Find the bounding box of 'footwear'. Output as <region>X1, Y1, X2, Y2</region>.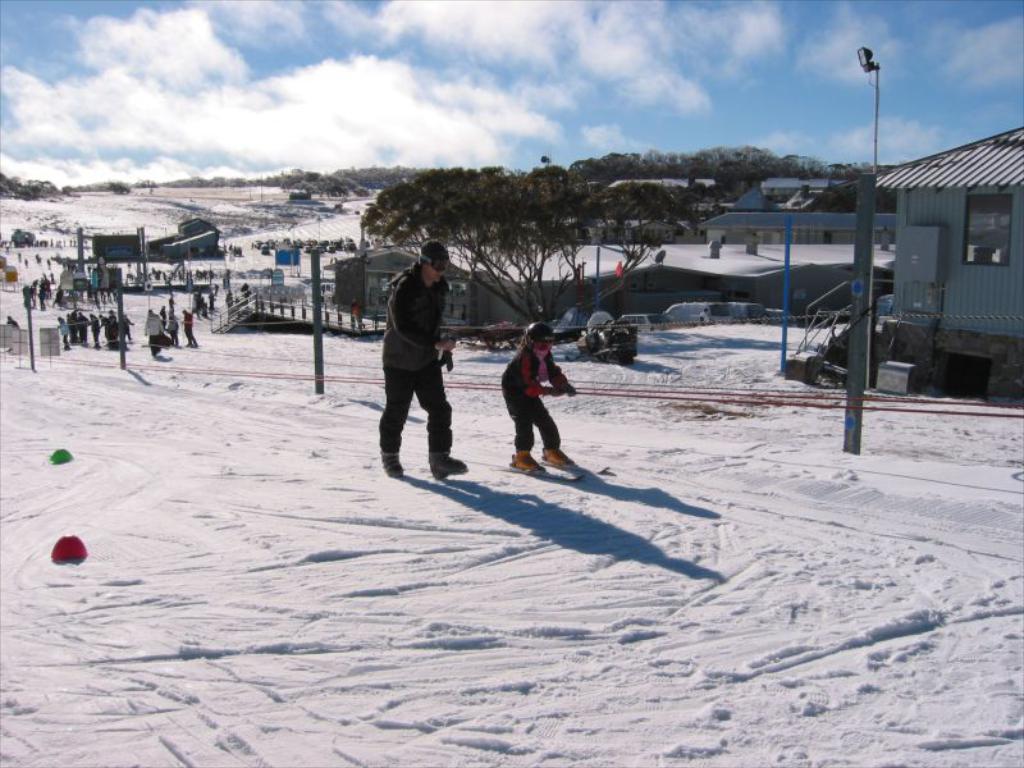
<region>383, 449, 410, 479</region>.
